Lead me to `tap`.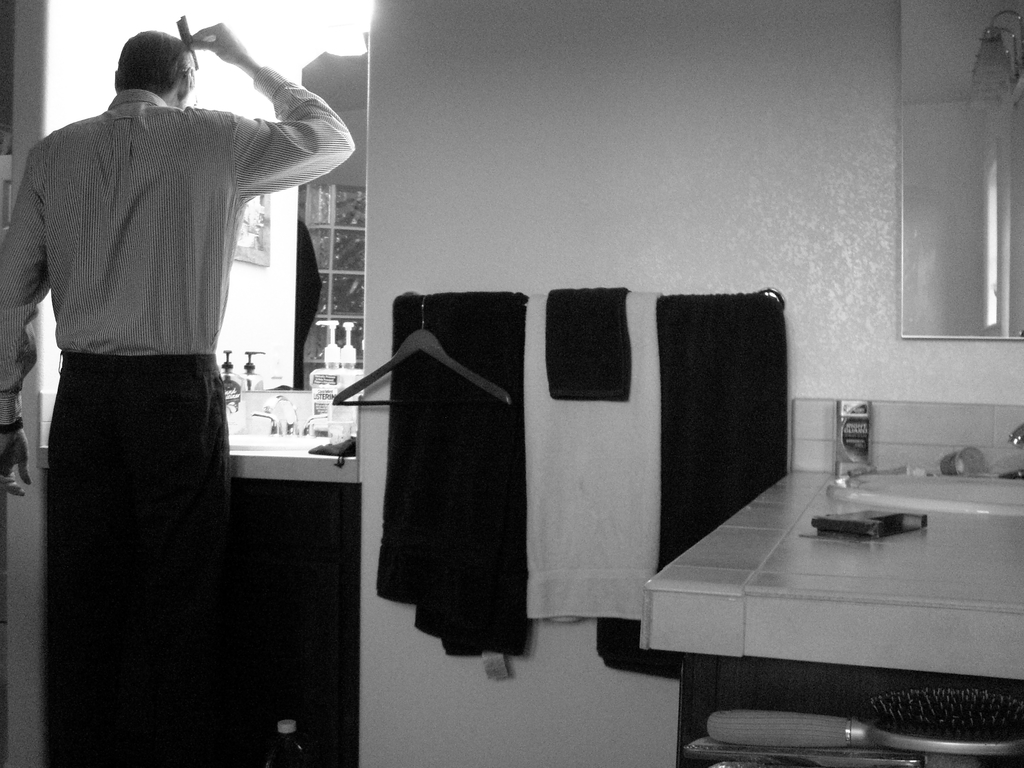
Lead to 1010,418,1023,474.
